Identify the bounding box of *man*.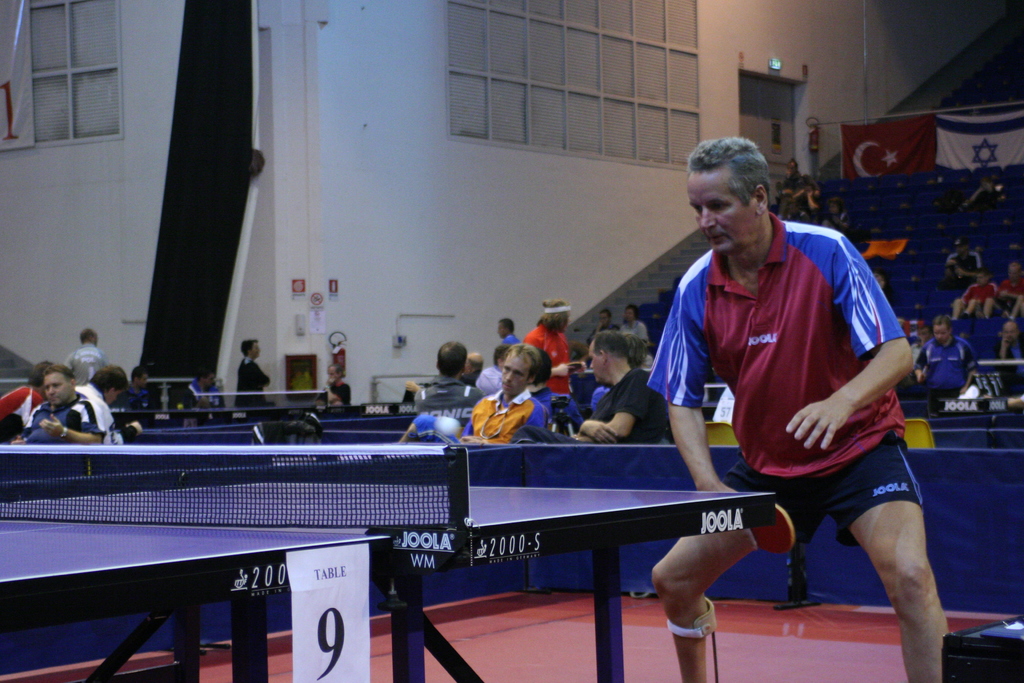
select_region(76, 363, 145, 446).
